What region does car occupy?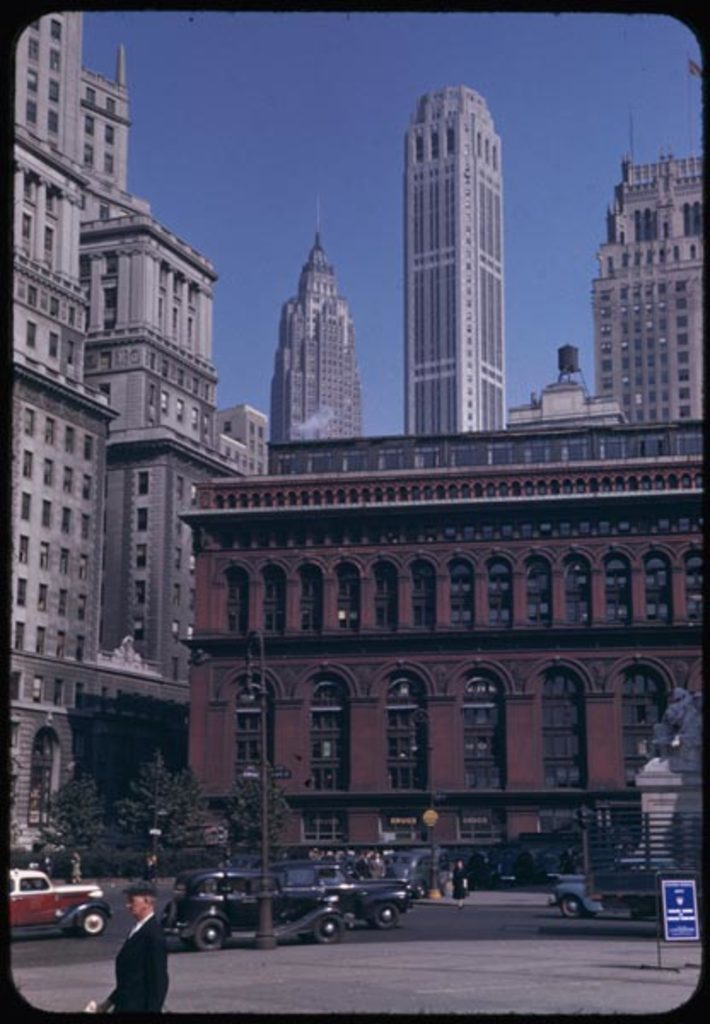
x1=159 y1=870 x2=350 y2=959.
